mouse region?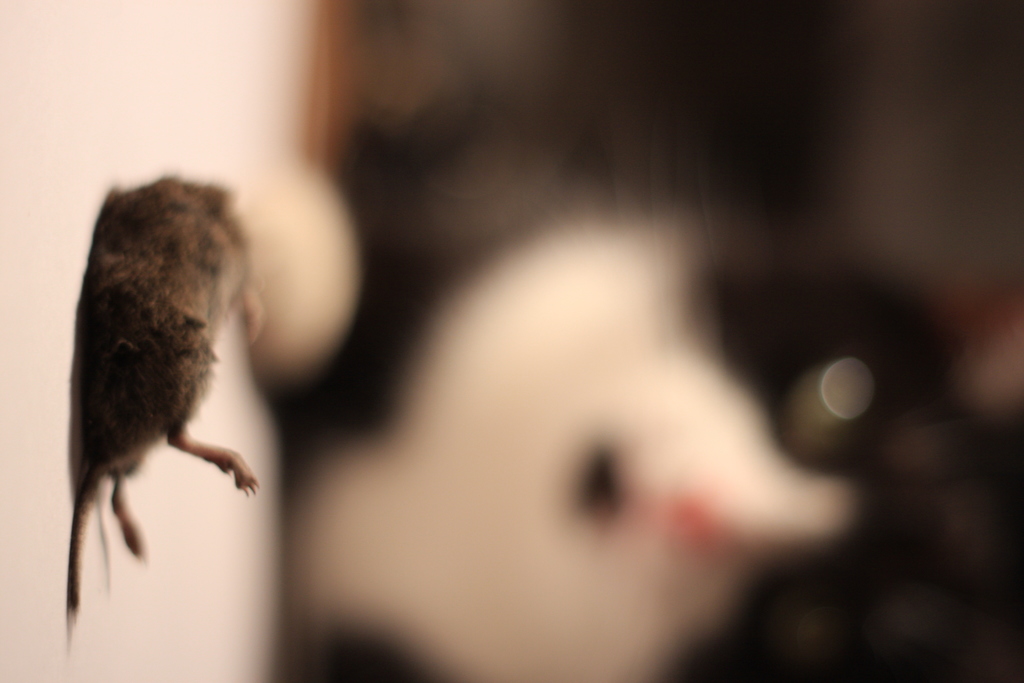
(67,177,262,616)
